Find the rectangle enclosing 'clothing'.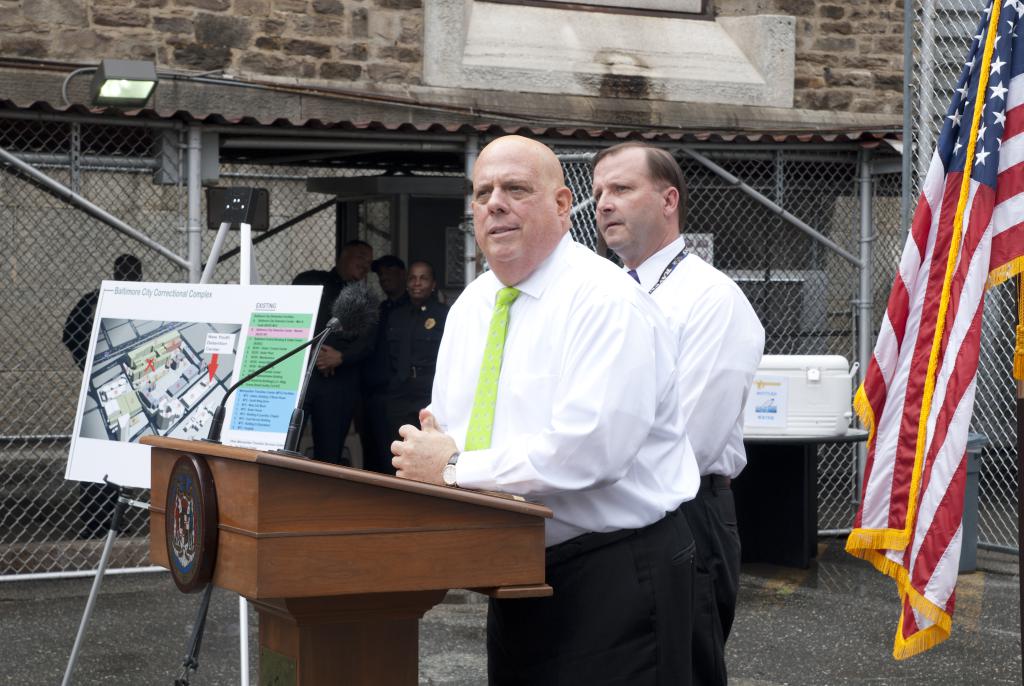
{"x1": 354, "y1": 280, "x2": 422, "y2": 481}.
